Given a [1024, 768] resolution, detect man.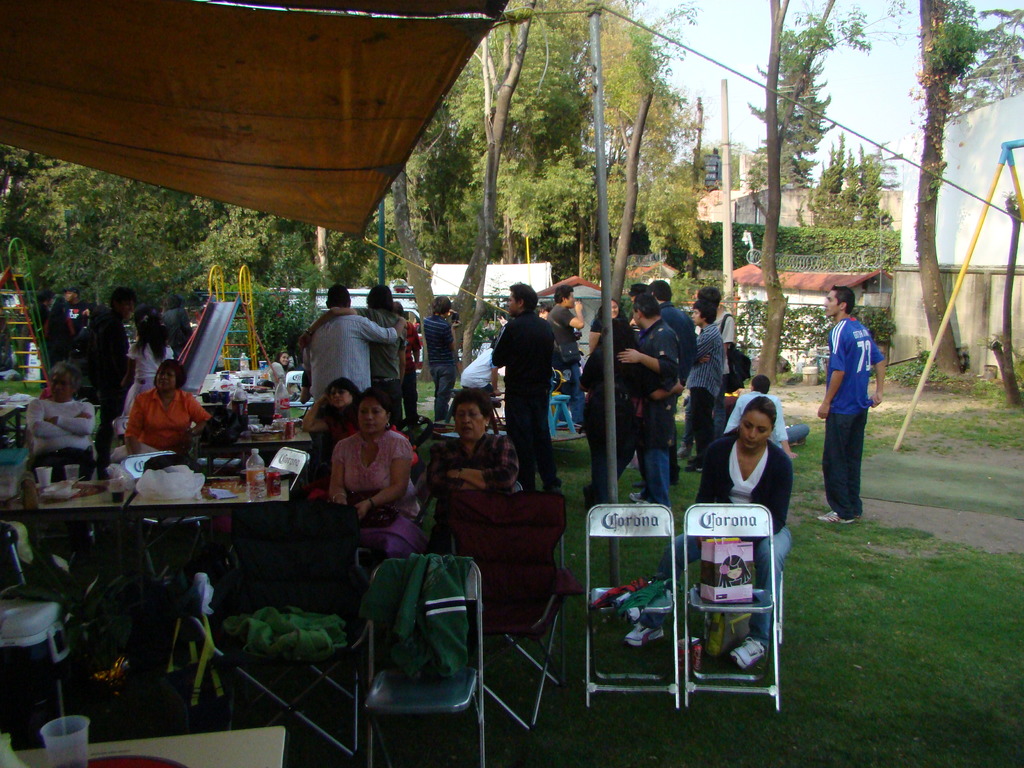
pyautogui.locateOnScreen(687, 301, 731, 465).
